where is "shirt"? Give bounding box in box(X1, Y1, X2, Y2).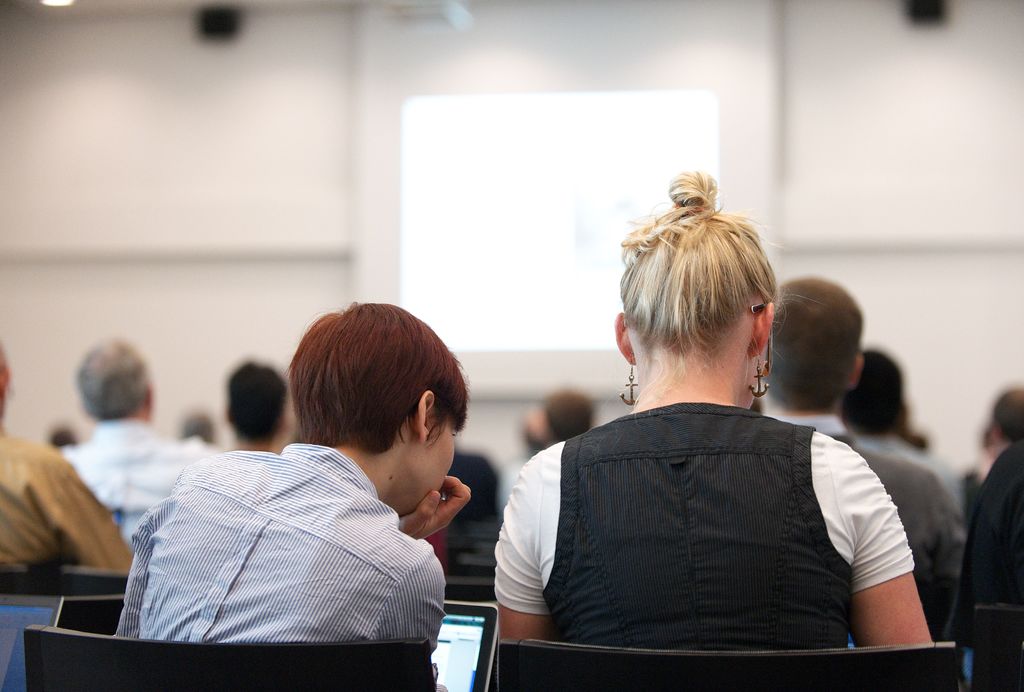
box(778, 414, 849, 435).
